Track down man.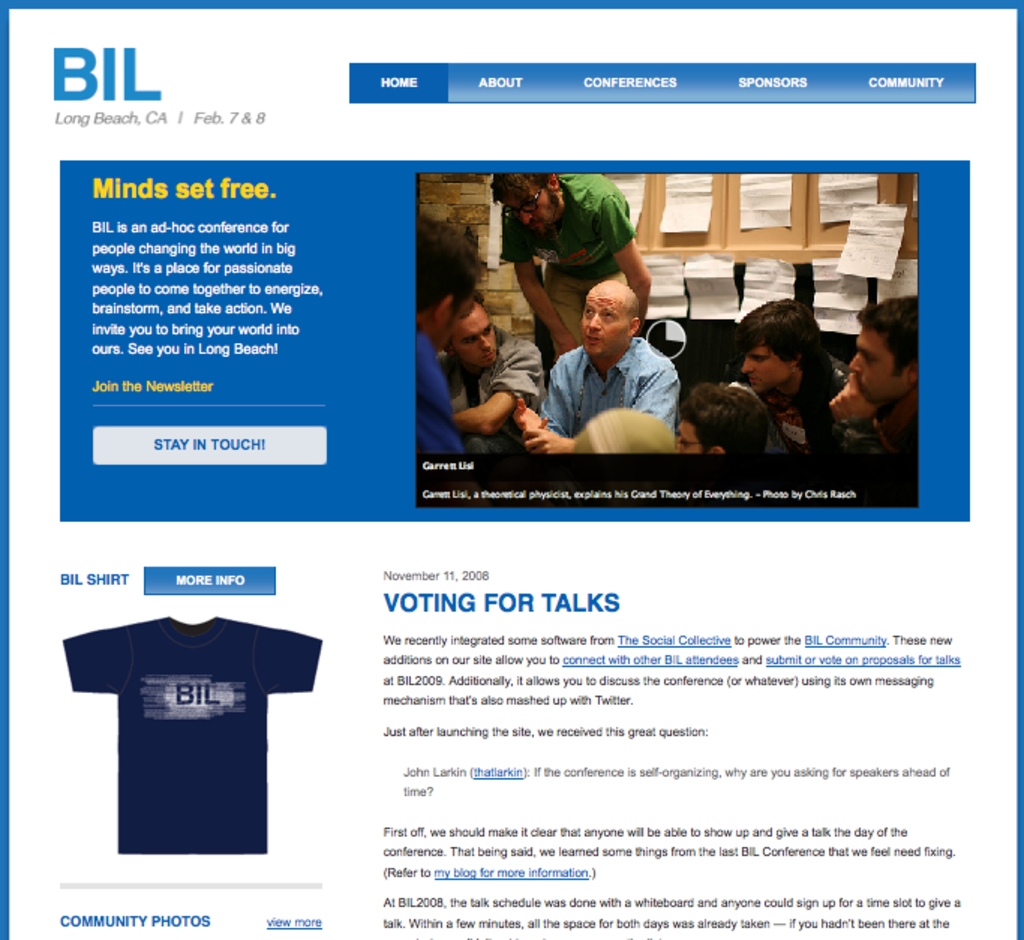
Tracked to <bbox>723, 289, 846, 474</bbox>.
